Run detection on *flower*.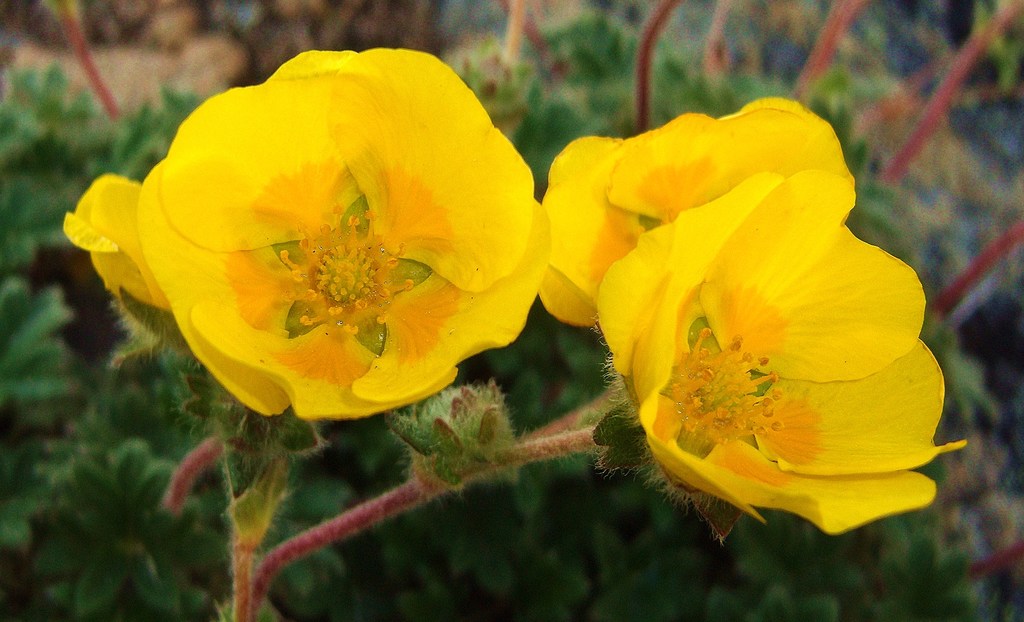
Result: region(540, 95, 971, 537).
